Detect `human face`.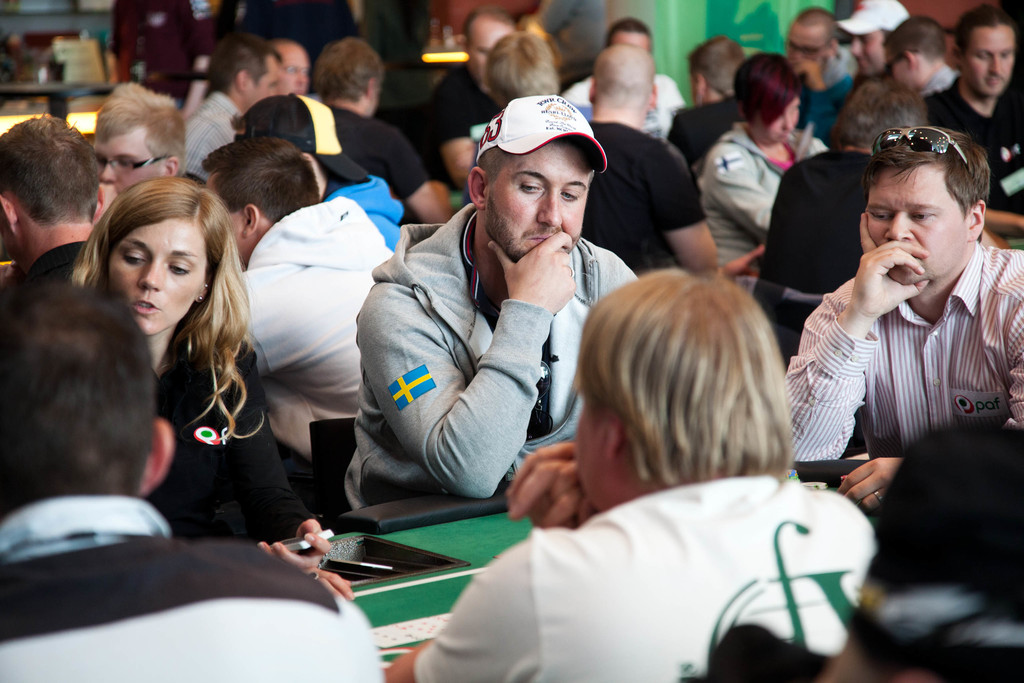
Detected at box=[960, 27, 1015, 98].
